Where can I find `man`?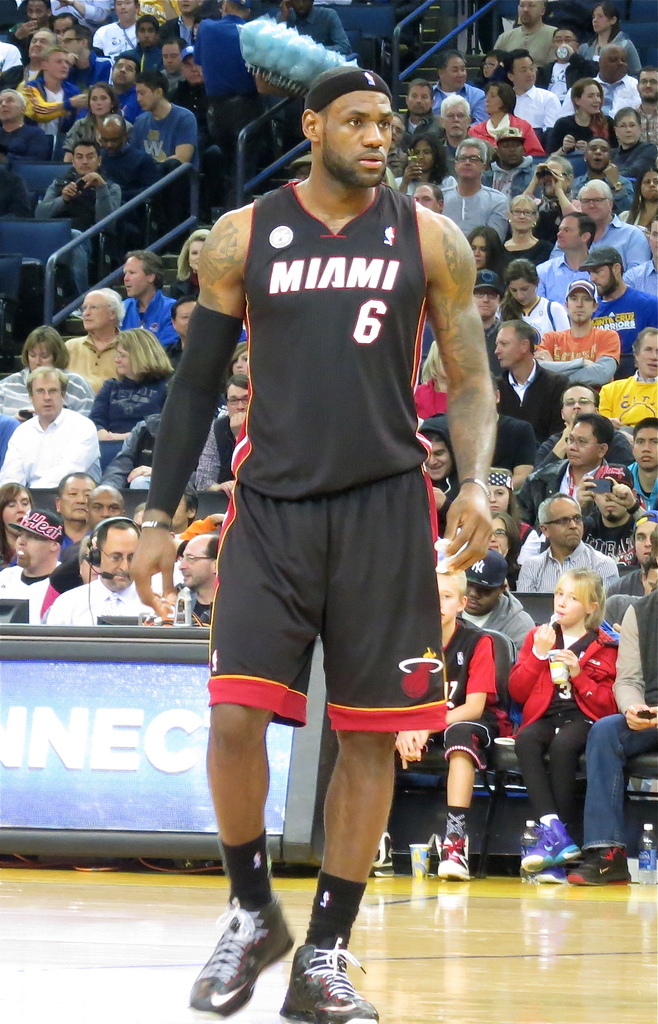
You can find it at <box>39,140,113,242</box>.
